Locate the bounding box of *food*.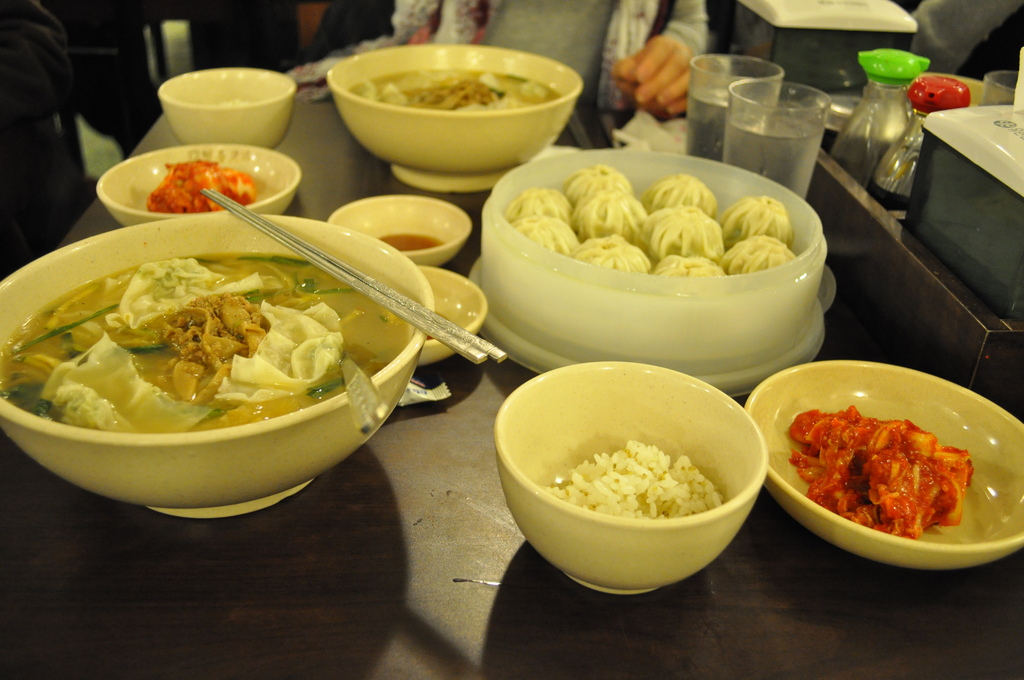
Bounding box: (643, 172, 717, 223).
